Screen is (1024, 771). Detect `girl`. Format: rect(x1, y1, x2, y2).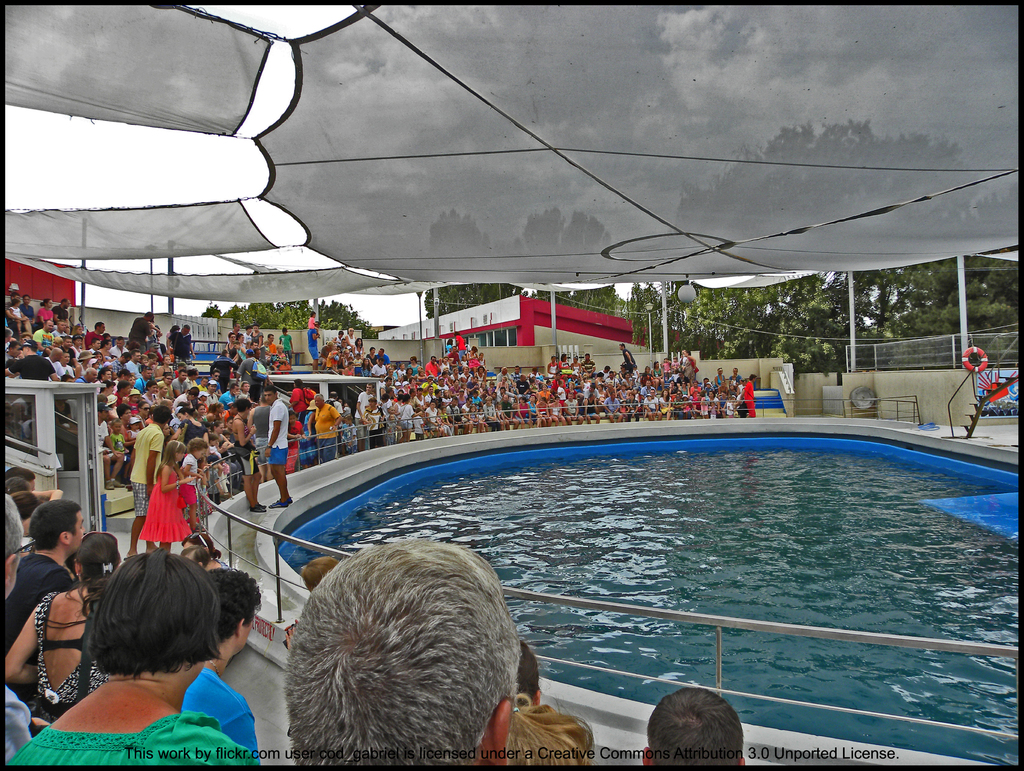
rect(8, 300, 26, 329).
